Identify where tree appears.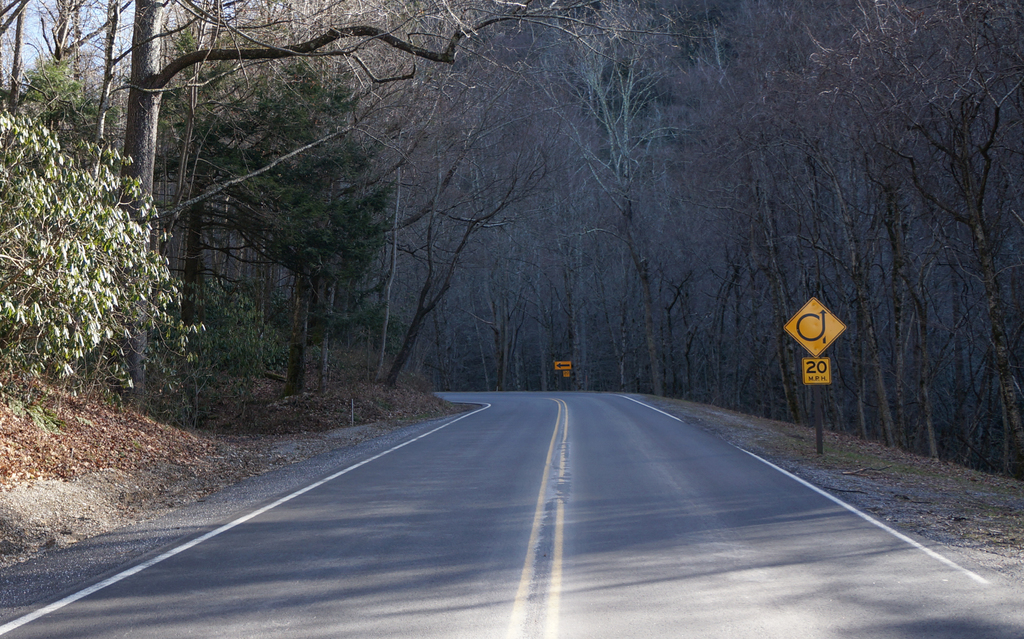
Appears at rect(0, 0, 204, 392).
